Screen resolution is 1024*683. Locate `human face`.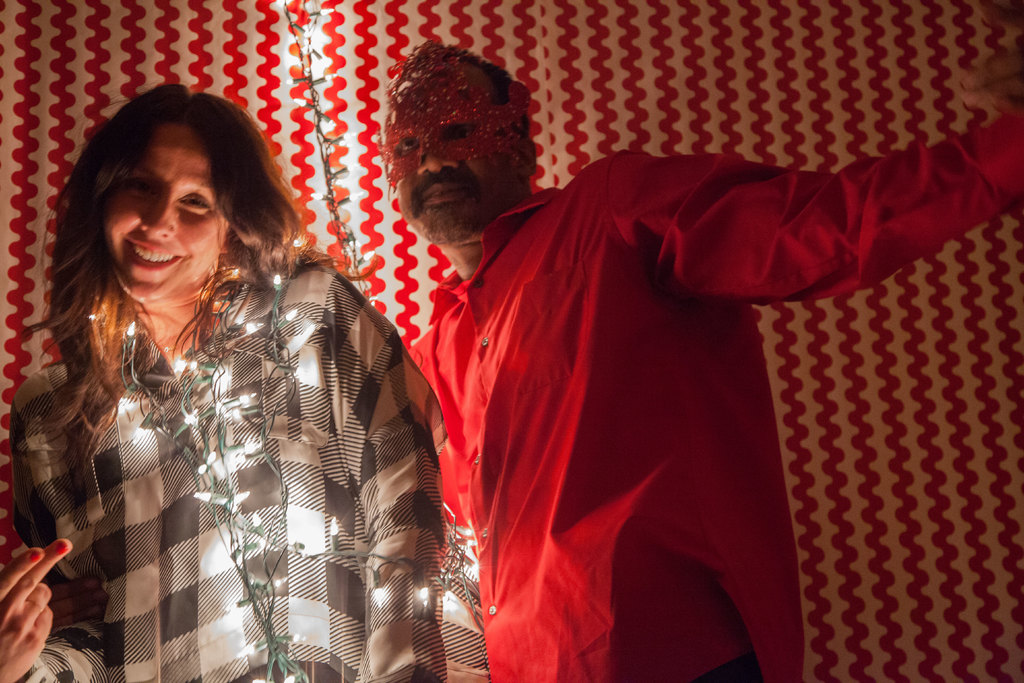
[left=106, top=122, right=226, bottom=299].
